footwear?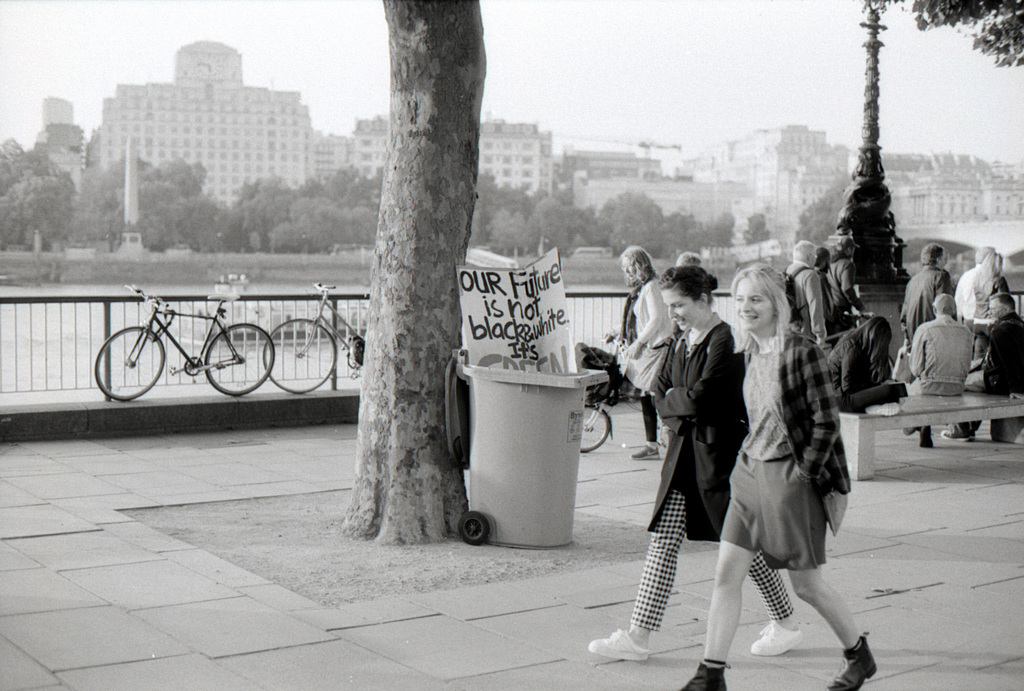
(left=677, top=659, right=731, bottom=690)
